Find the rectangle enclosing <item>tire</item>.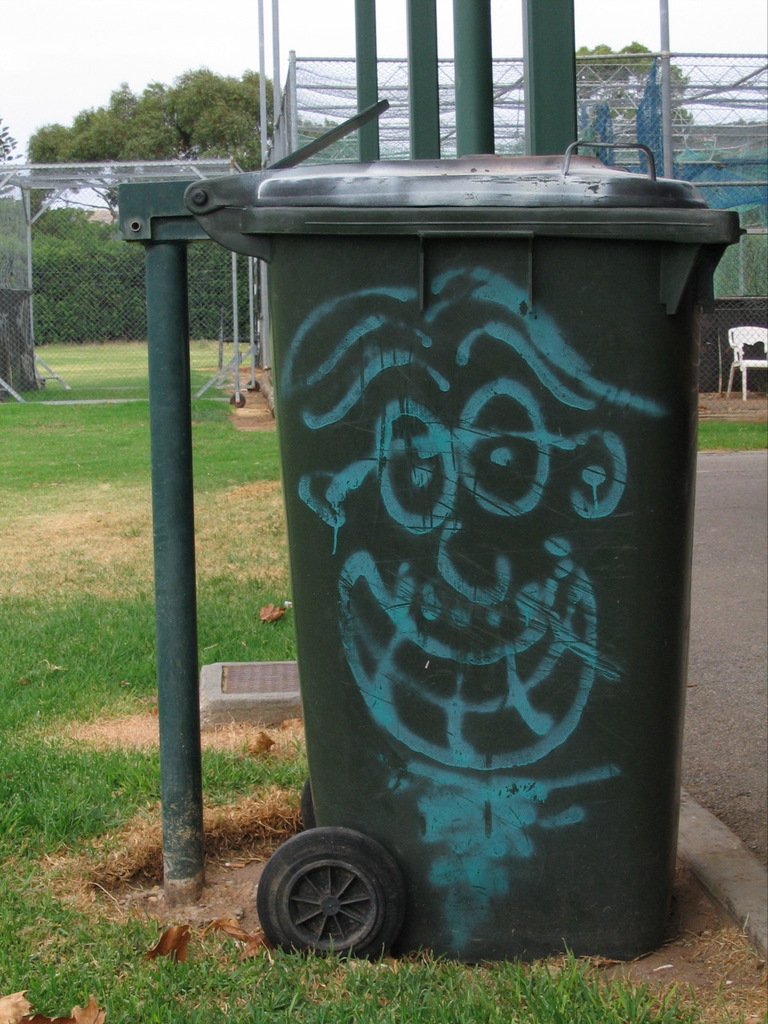
263 830 415 953.
